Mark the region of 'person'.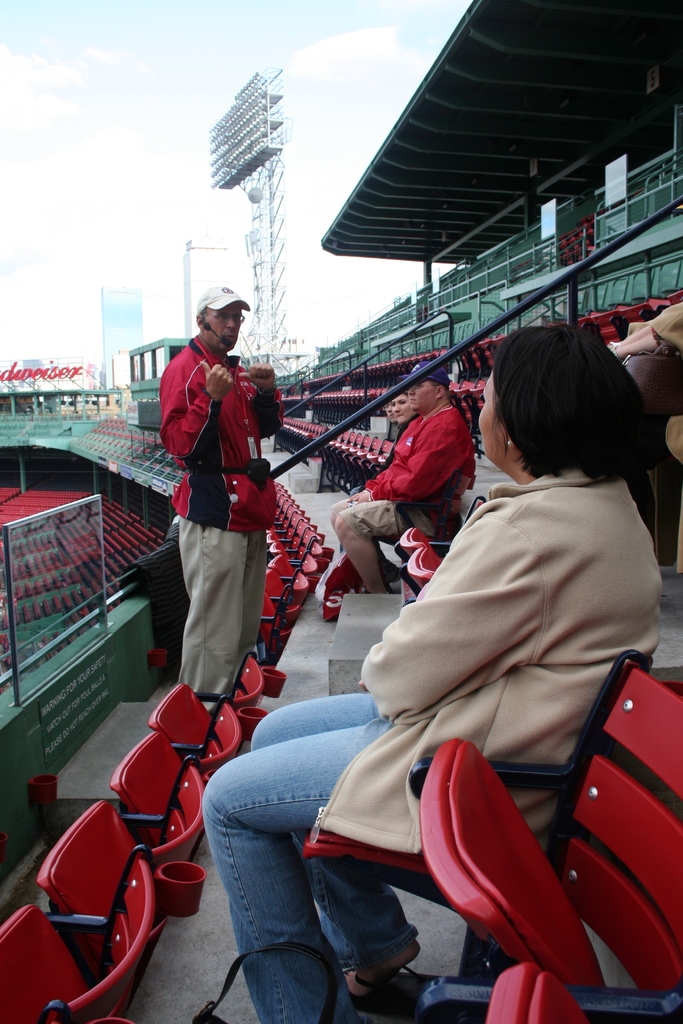
Region: 379,399,400,431.
